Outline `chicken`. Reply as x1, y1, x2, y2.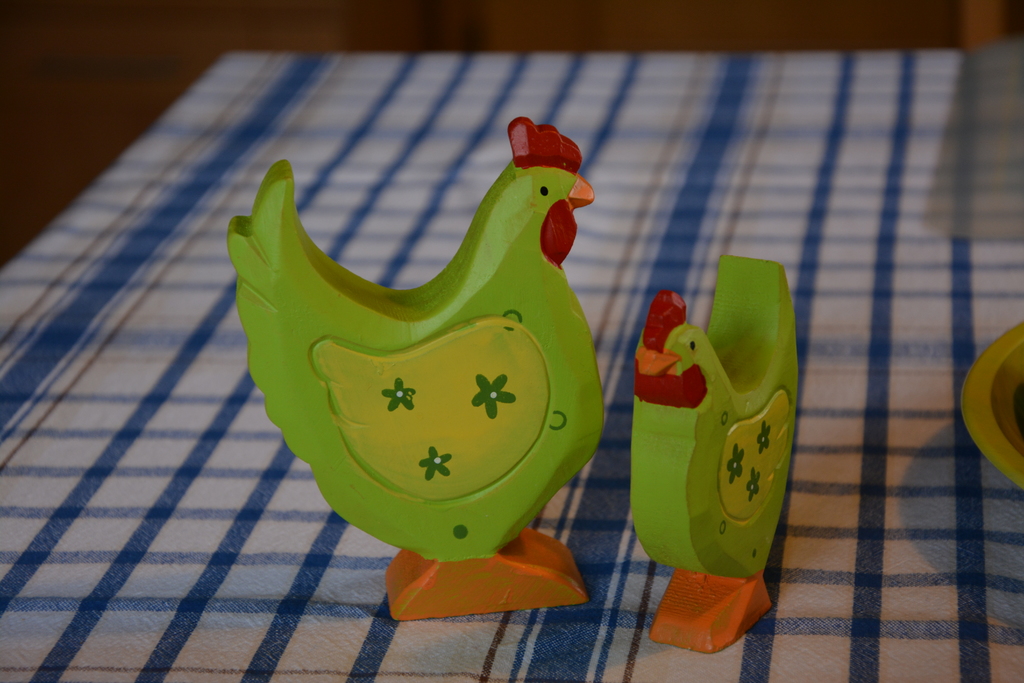
218, 81, 636, 564.
